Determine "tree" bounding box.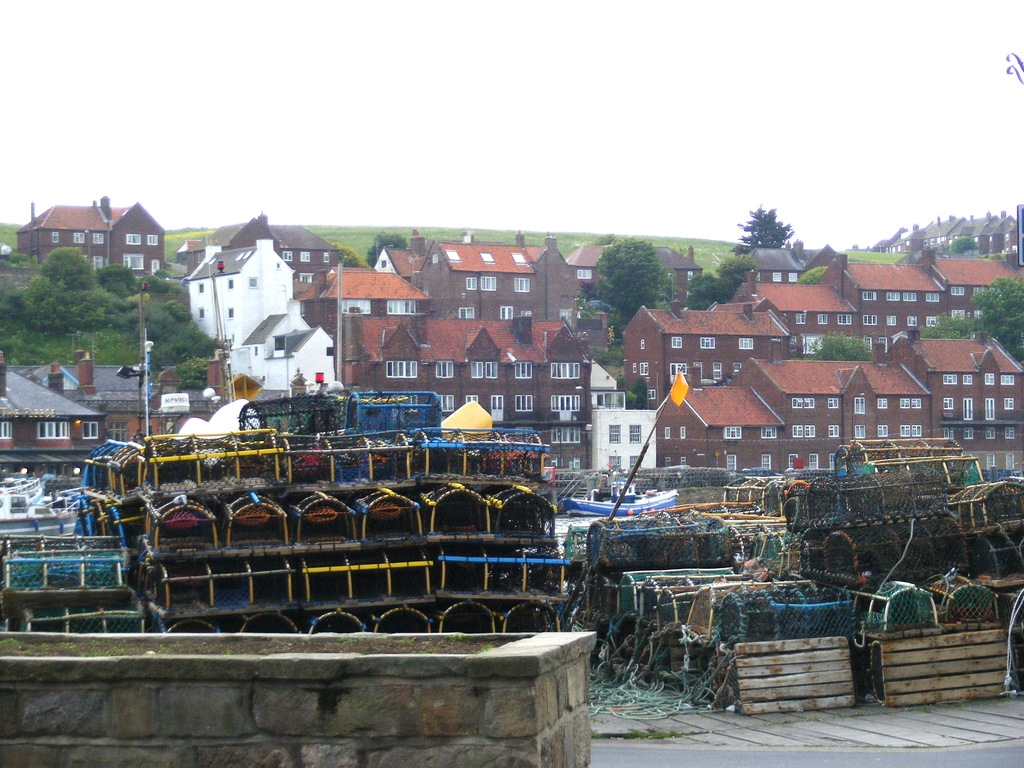
Determined: bbox=(588, 233, 664, 330).
